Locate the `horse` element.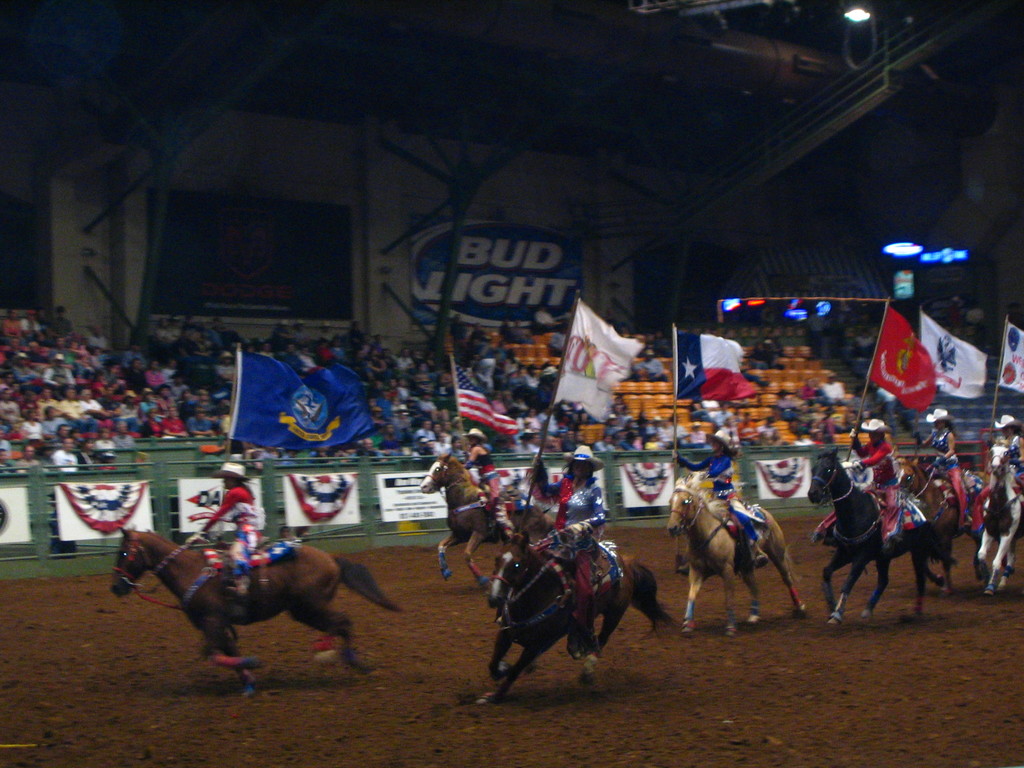
Element bbox: 419,452,556,590.
